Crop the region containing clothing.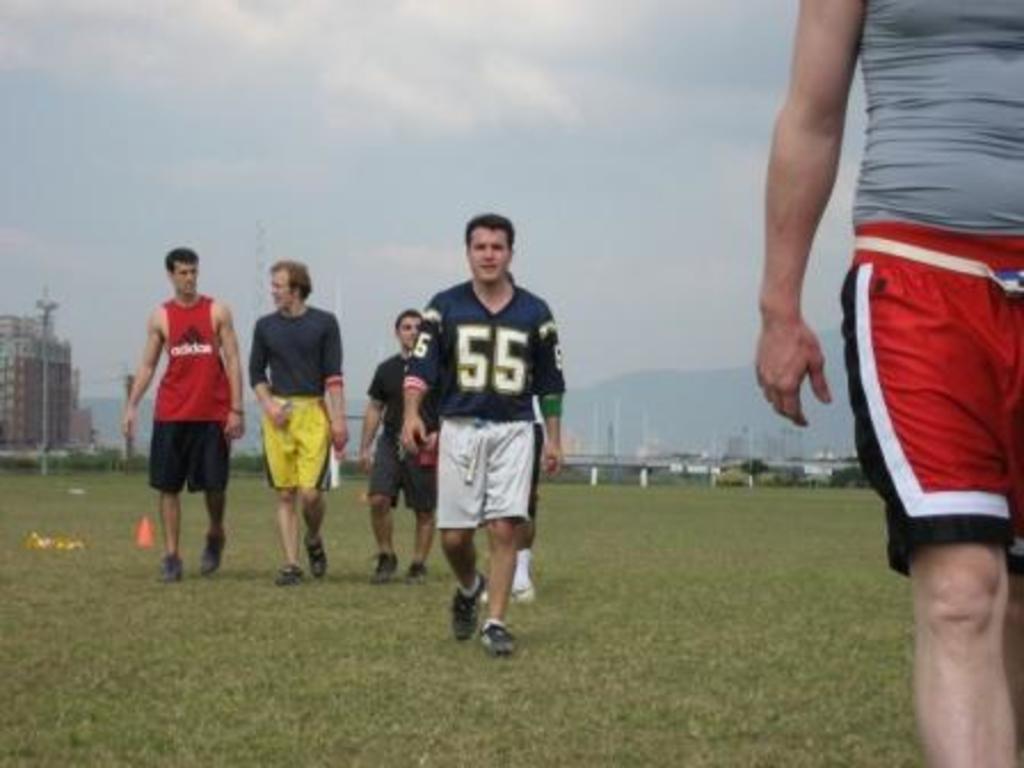
Crop region: left=251, top=309, right=347, bottom=491.
